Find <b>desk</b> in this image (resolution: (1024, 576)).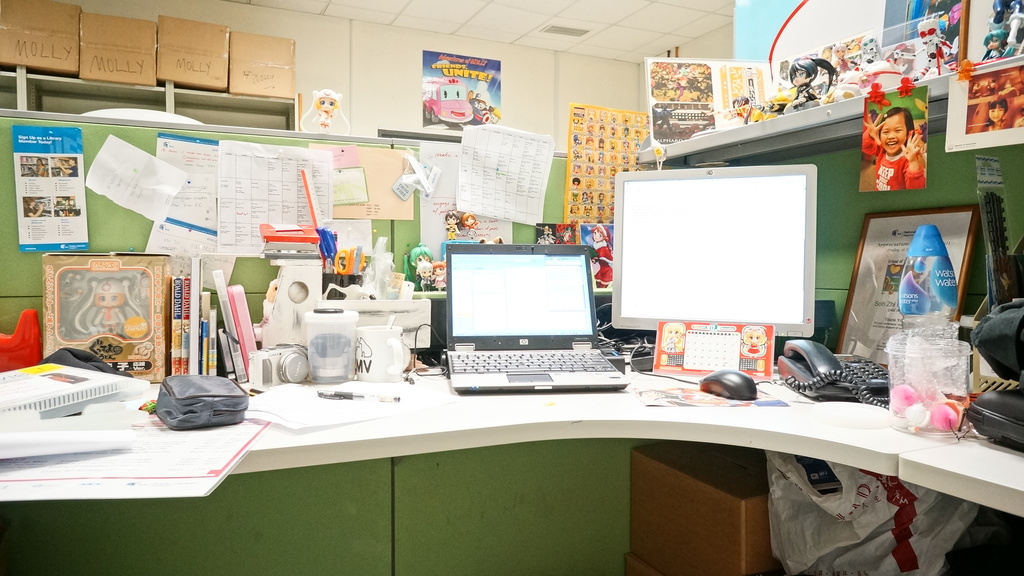
rect(0, 287, 936, 575).
